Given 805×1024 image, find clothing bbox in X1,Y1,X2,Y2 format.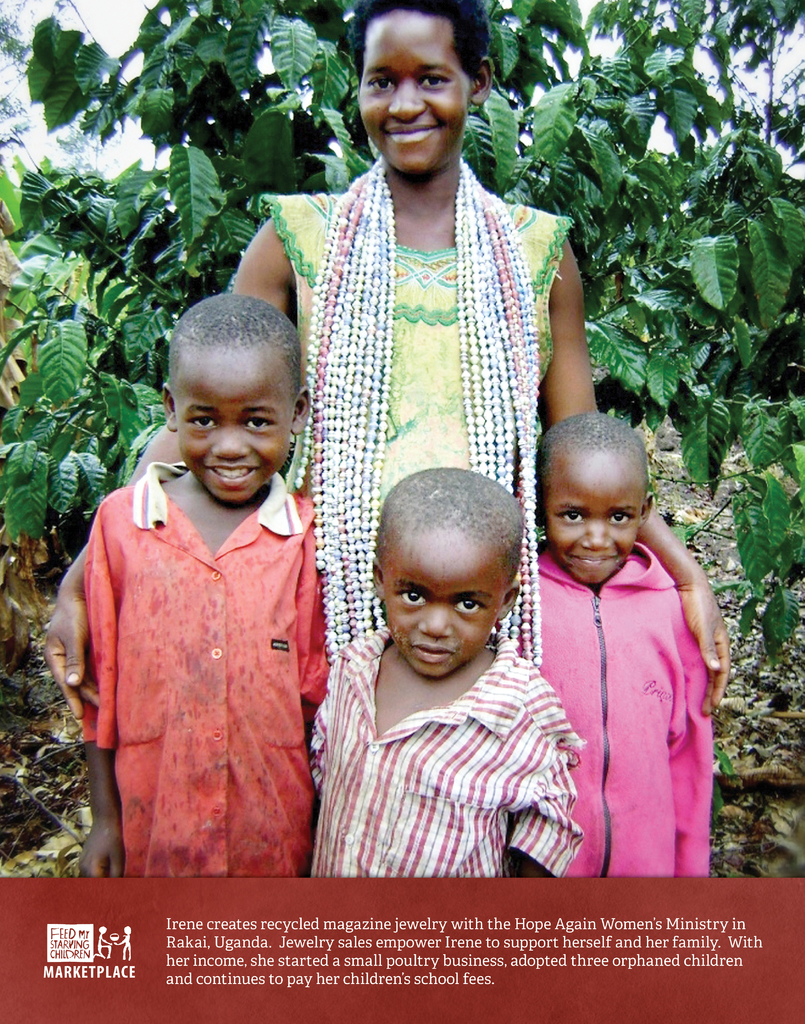
306,634,592,879.
